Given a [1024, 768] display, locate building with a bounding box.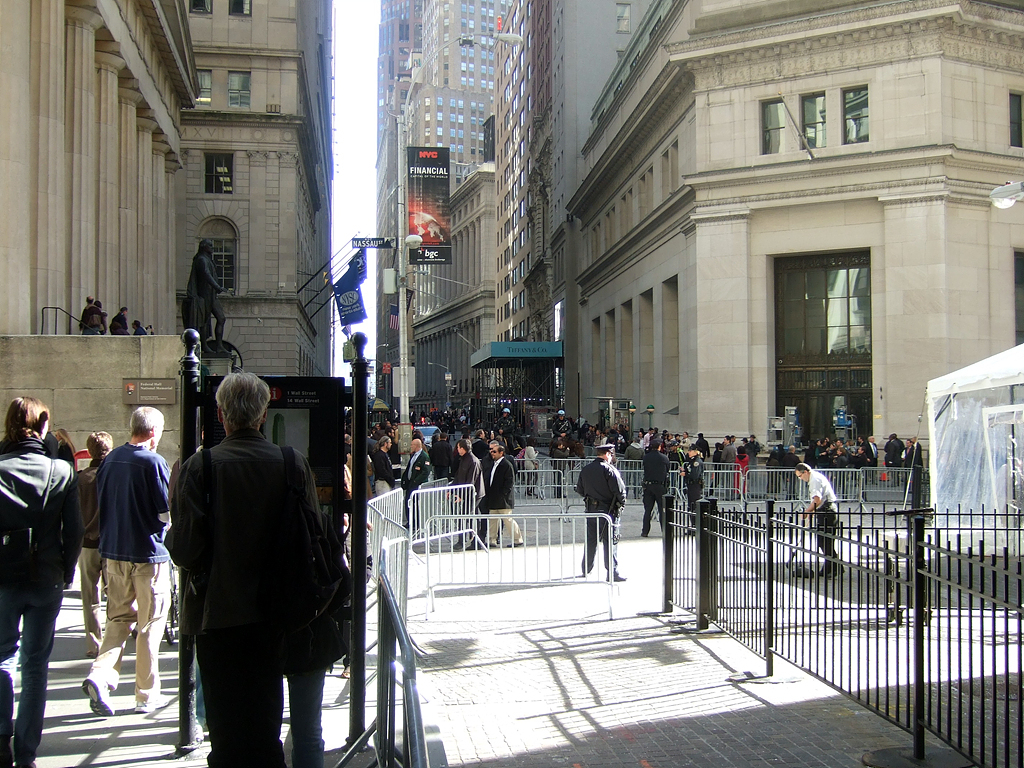
Located: bbox=[496, 0, 664, 450].
